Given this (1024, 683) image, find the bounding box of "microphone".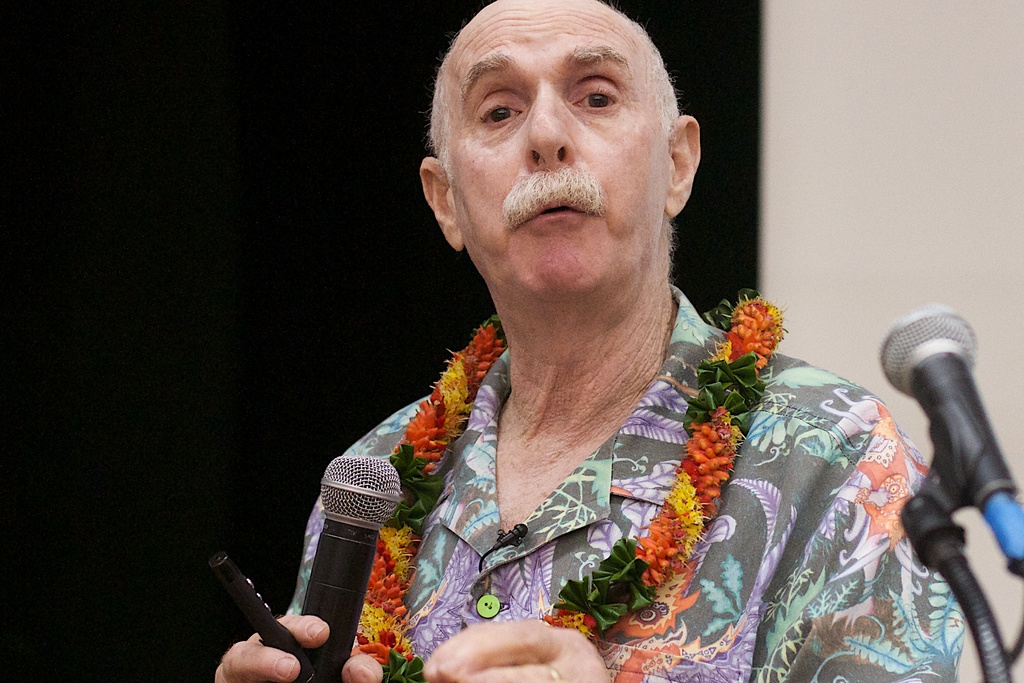
rect(866, 298, 1023, 573).
